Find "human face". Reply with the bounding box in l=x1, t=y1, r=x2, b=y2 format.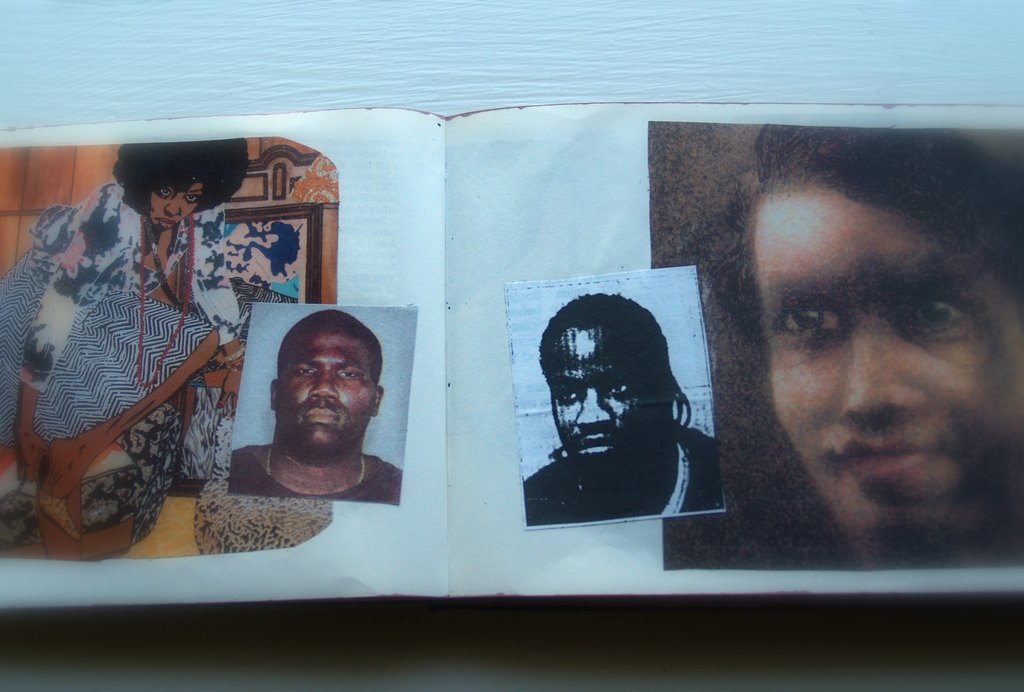
l=547, t=328, r=640, b=463.
